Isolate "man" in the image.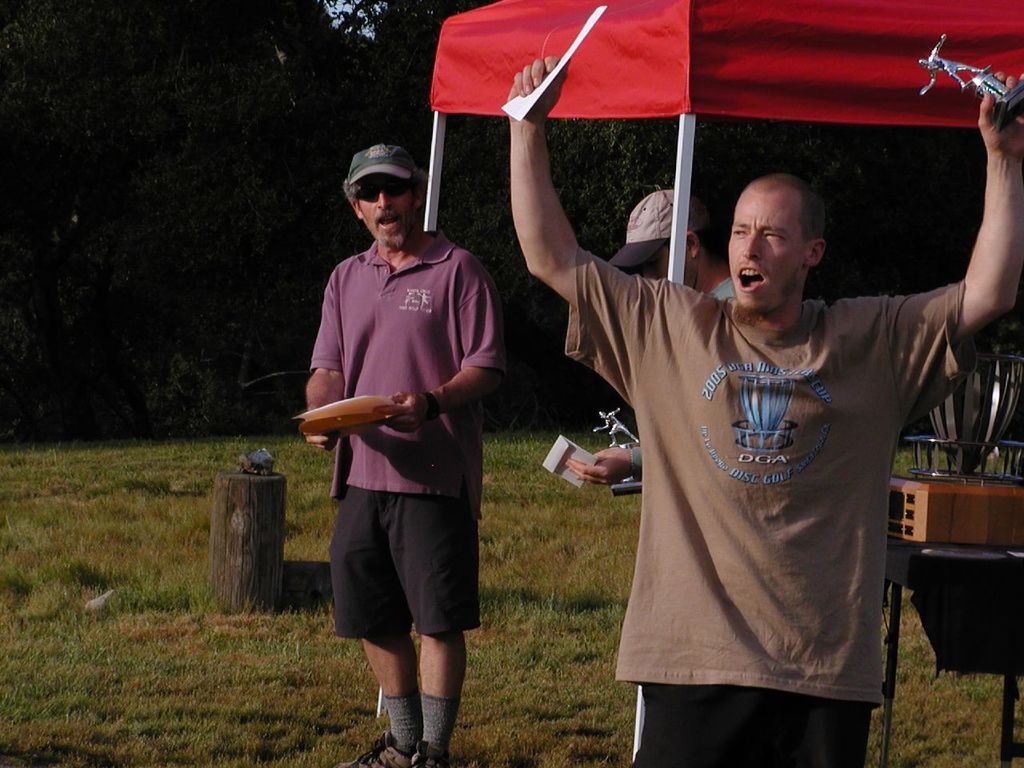
Isolated region: (x1=503, y1=55, x2=1023, y2=767).
